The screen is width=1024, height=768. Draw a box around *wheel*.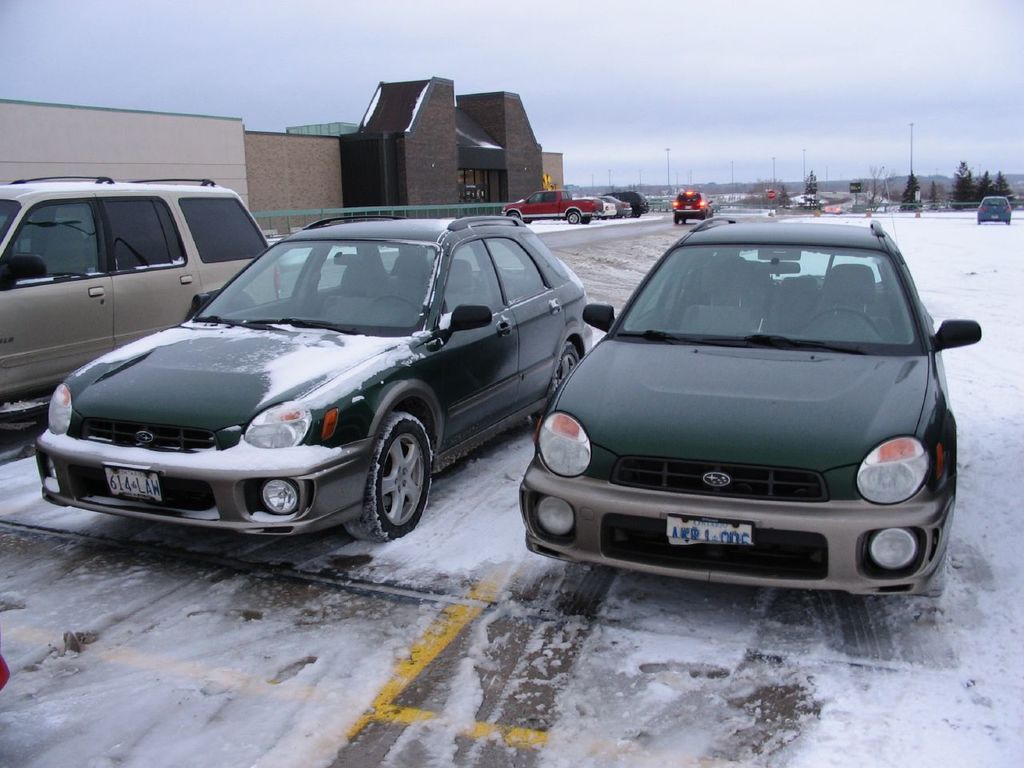
[left=567, top=207, right=581, bottom=222].
